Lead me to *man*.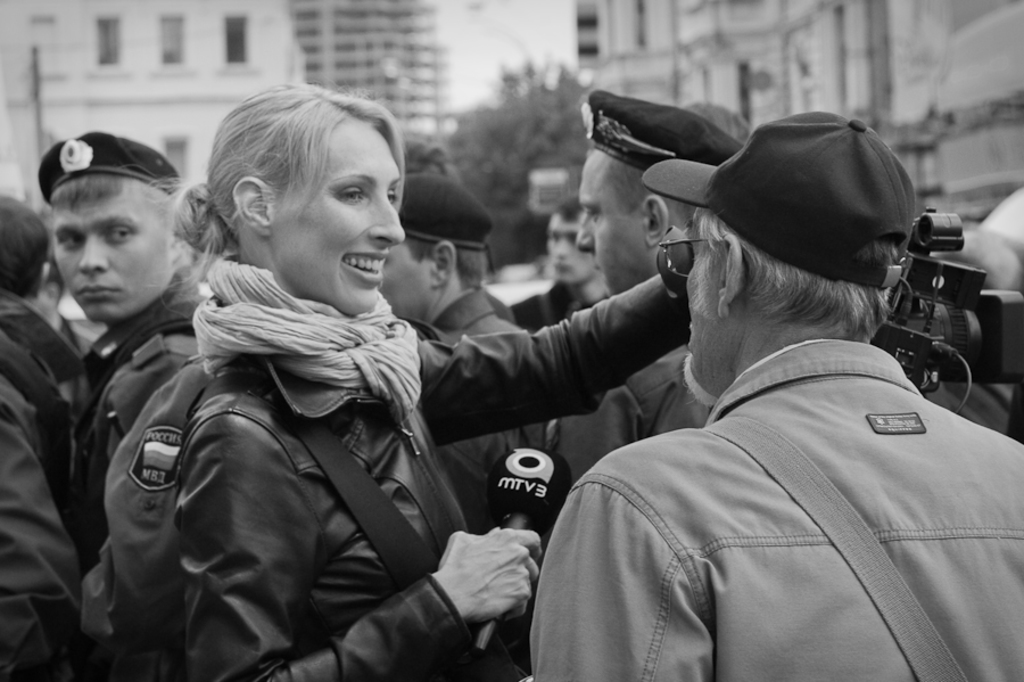
Lead to box=[386, 174, 576, 565].
